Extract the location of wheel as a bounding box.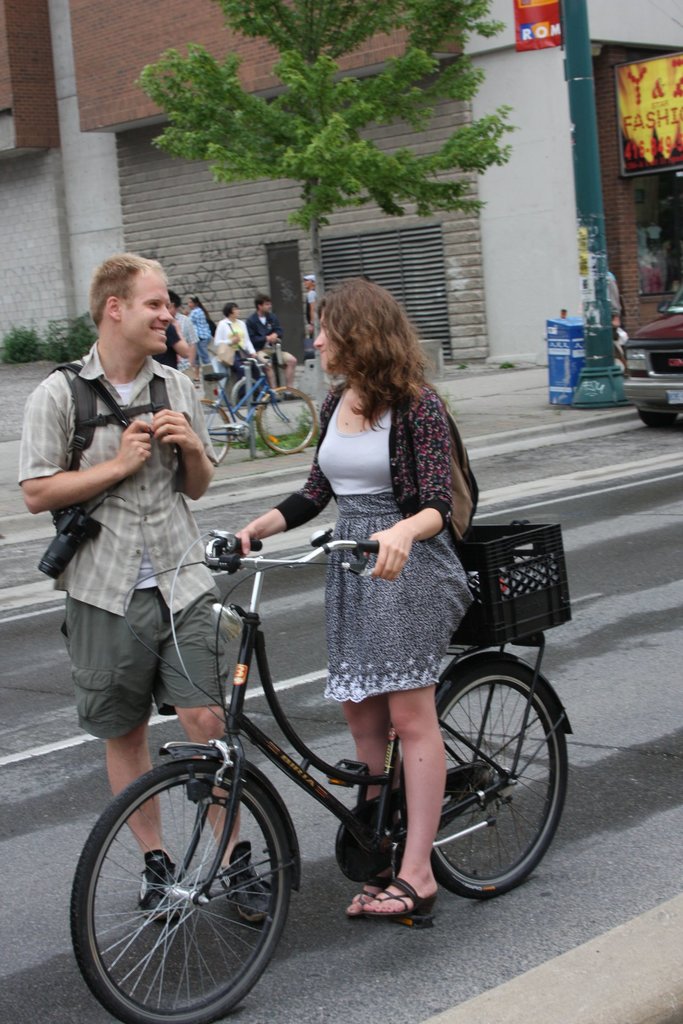
l=202, t=394, r=232, b=471.
